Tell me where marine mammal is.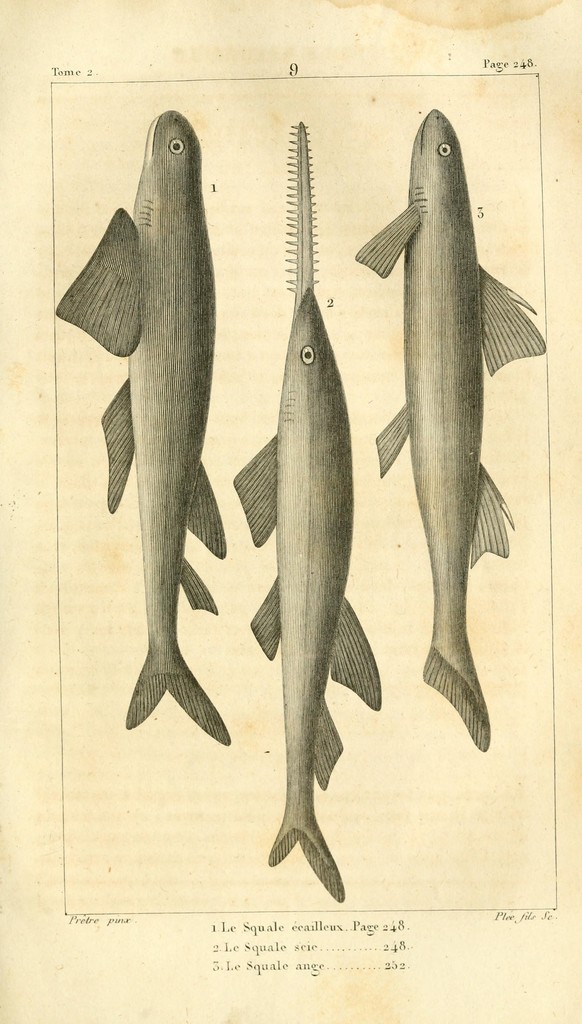
marine mammal is at pyautogui.locateOnScreen(68, 111, 256, 769).
